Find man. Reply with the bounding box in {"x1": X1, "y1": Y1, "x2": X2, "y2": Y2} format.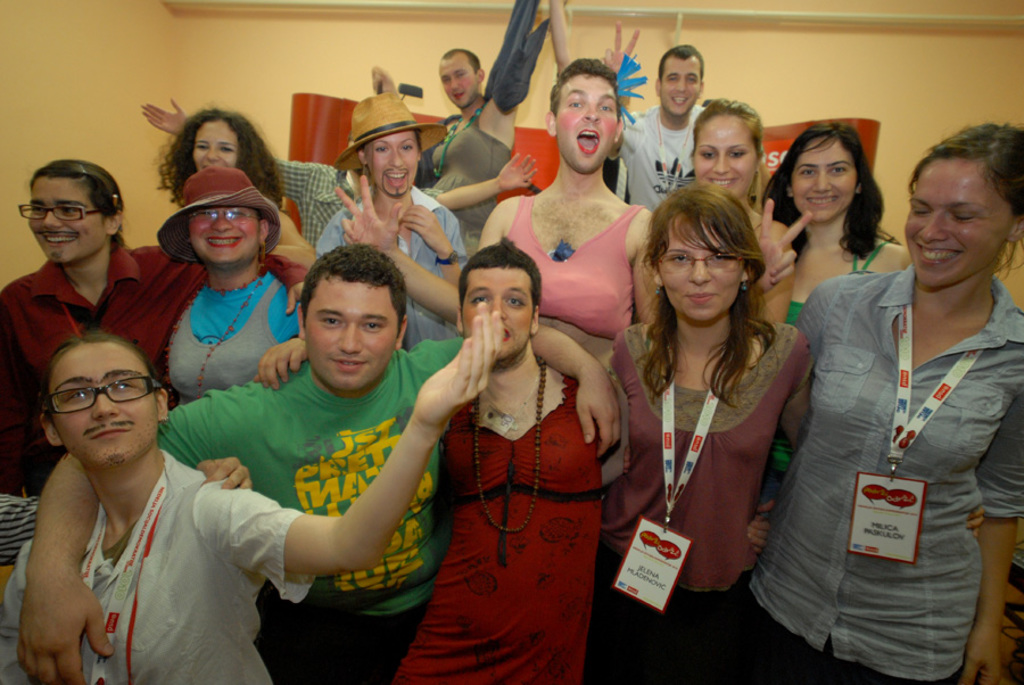
{"x1": 601, "y1": 27, "x2": 707, "y2": 211}.
